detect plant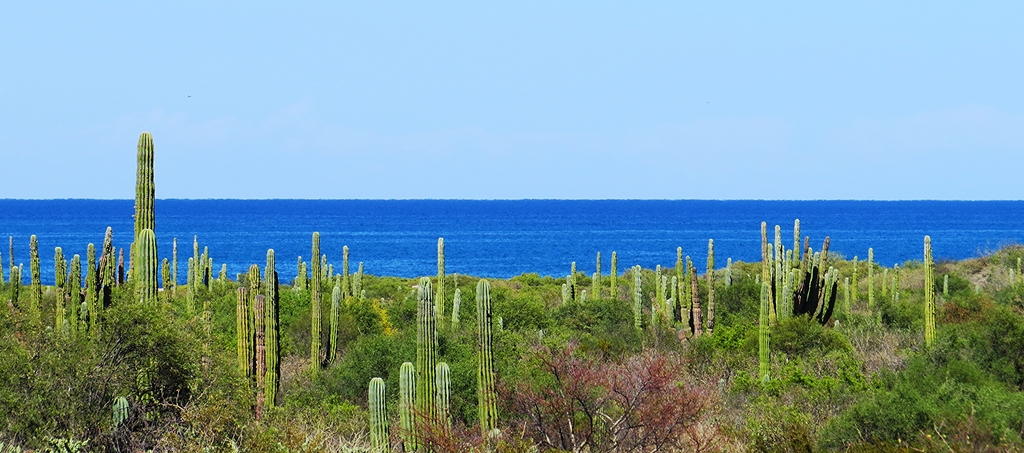
l=941, t=273, r=950, b=296
